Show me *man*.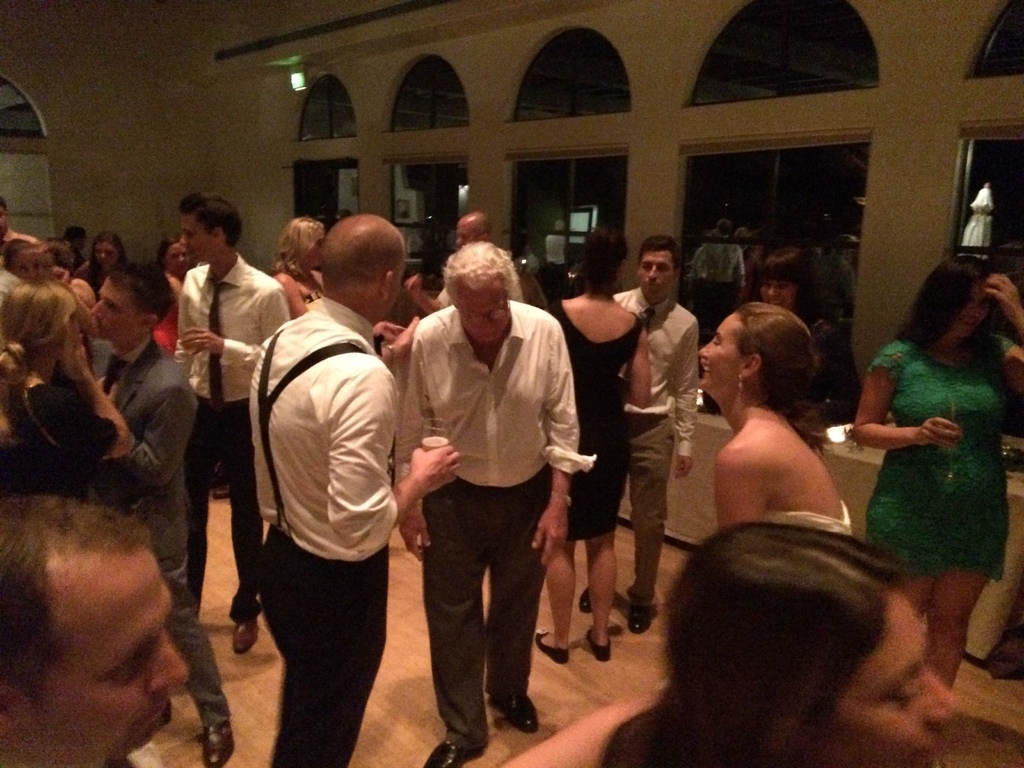
*man* is here: <region>0, 492, 188, 767</region>.
